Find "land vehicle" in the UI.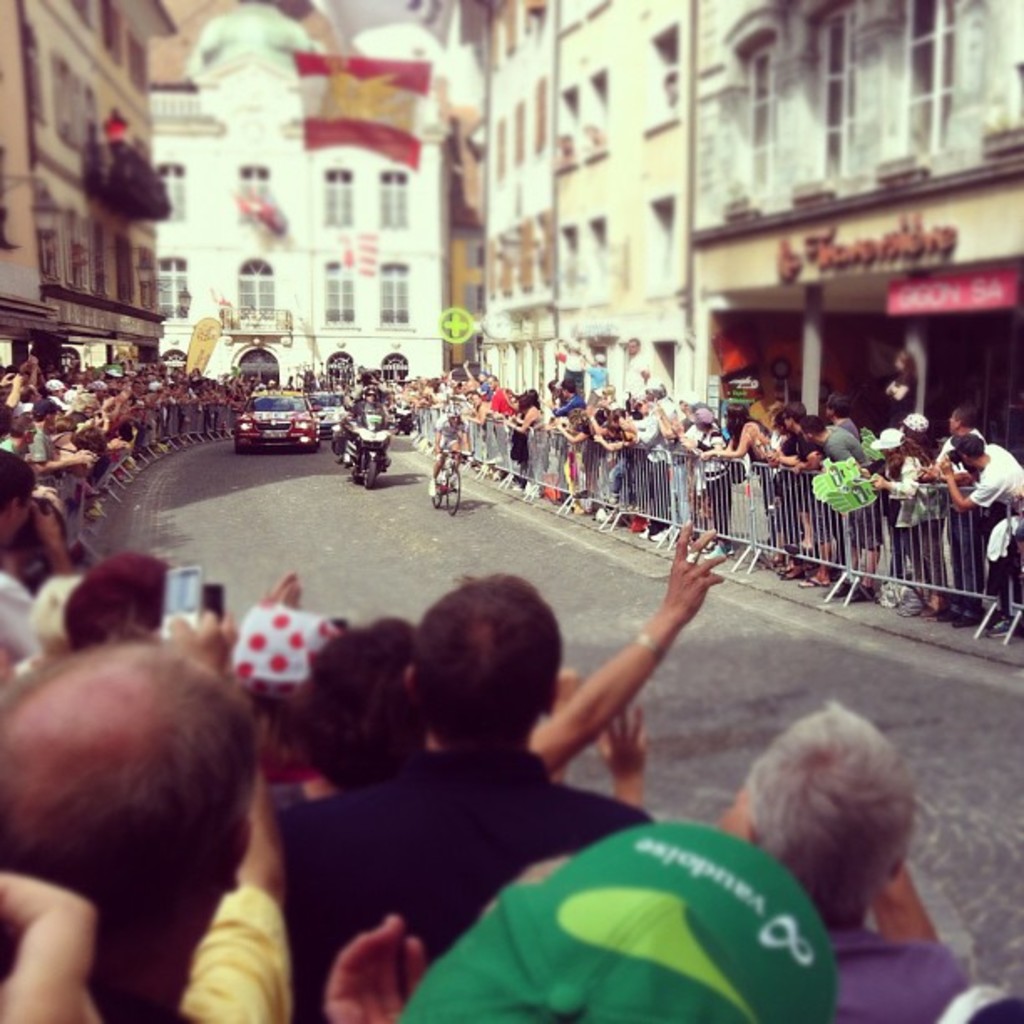
UI element at select_region(345, 412, 392, 485).
